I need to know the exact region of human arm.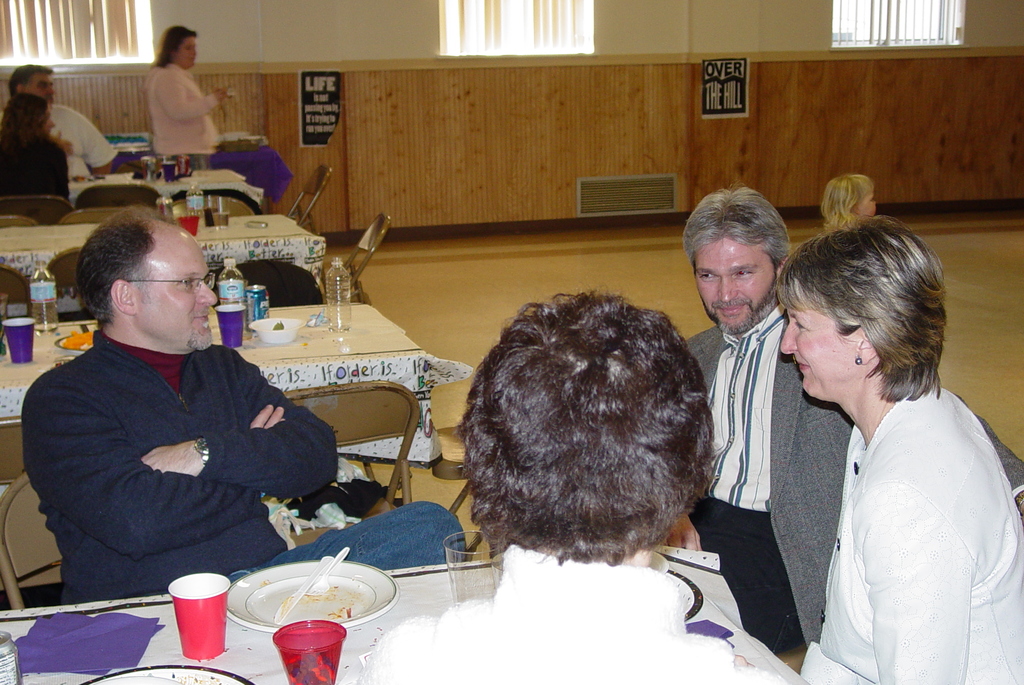
Region: locate(77, 114, 124, 179).
